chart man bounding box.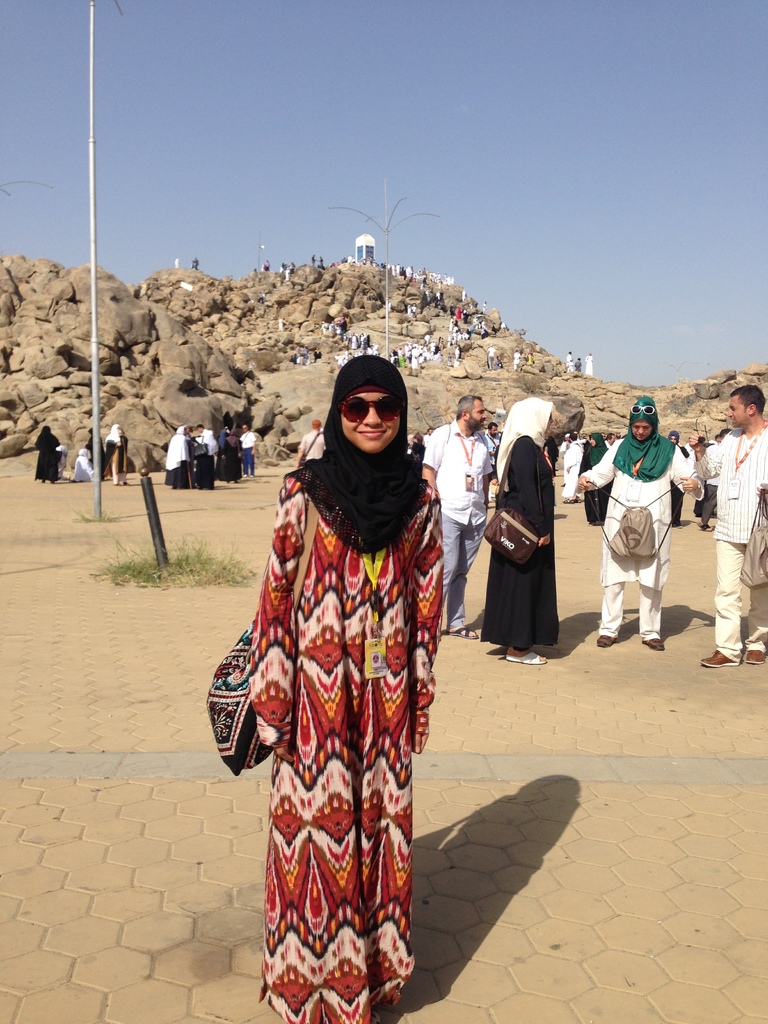
Charted: detection(317, 320, 326, 332).
